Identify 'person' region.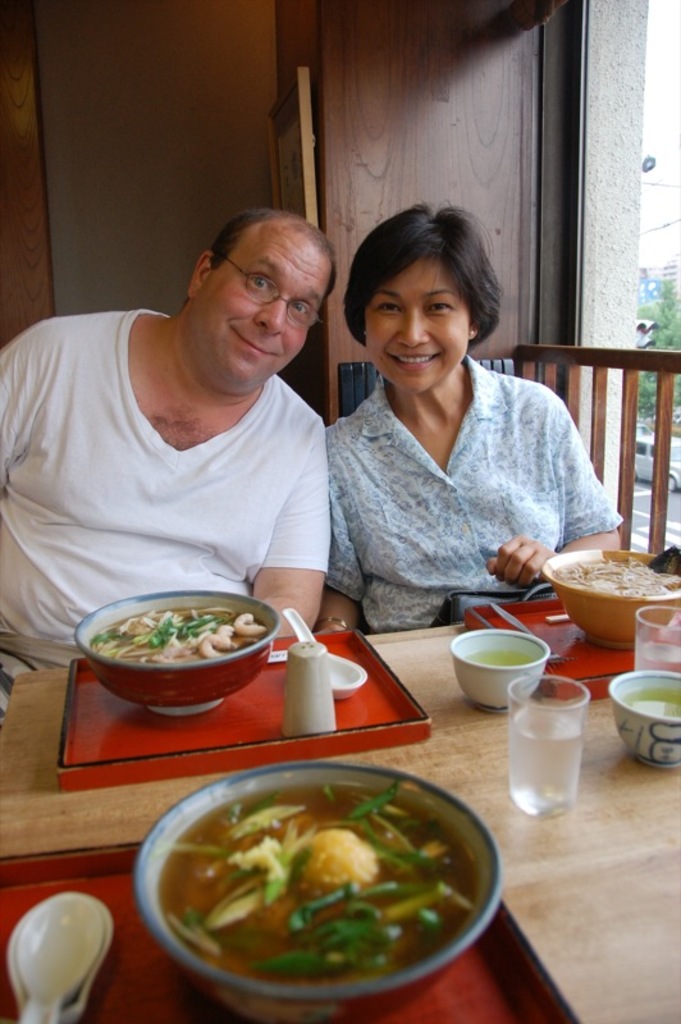
Region: {"left": 0, "top": 206, "right": 325, "bottom": 726}.
